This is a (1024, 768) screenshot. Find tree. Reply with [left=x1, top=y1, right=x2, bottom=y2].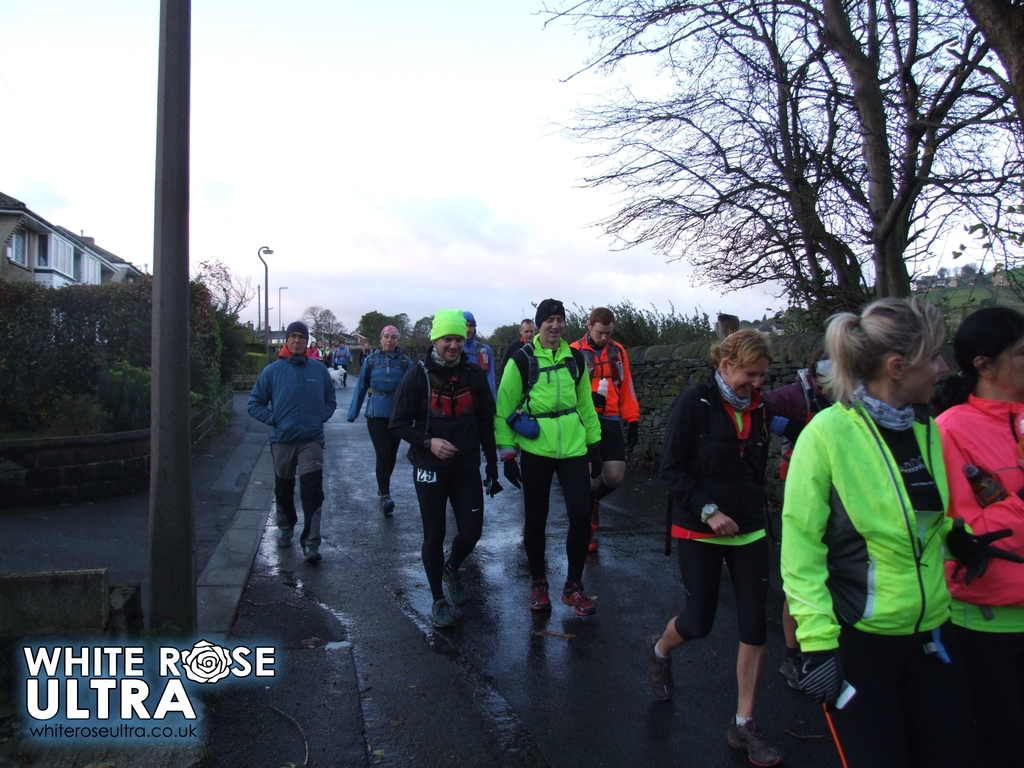
[left=194, top=252, right=255, bottom=331].
